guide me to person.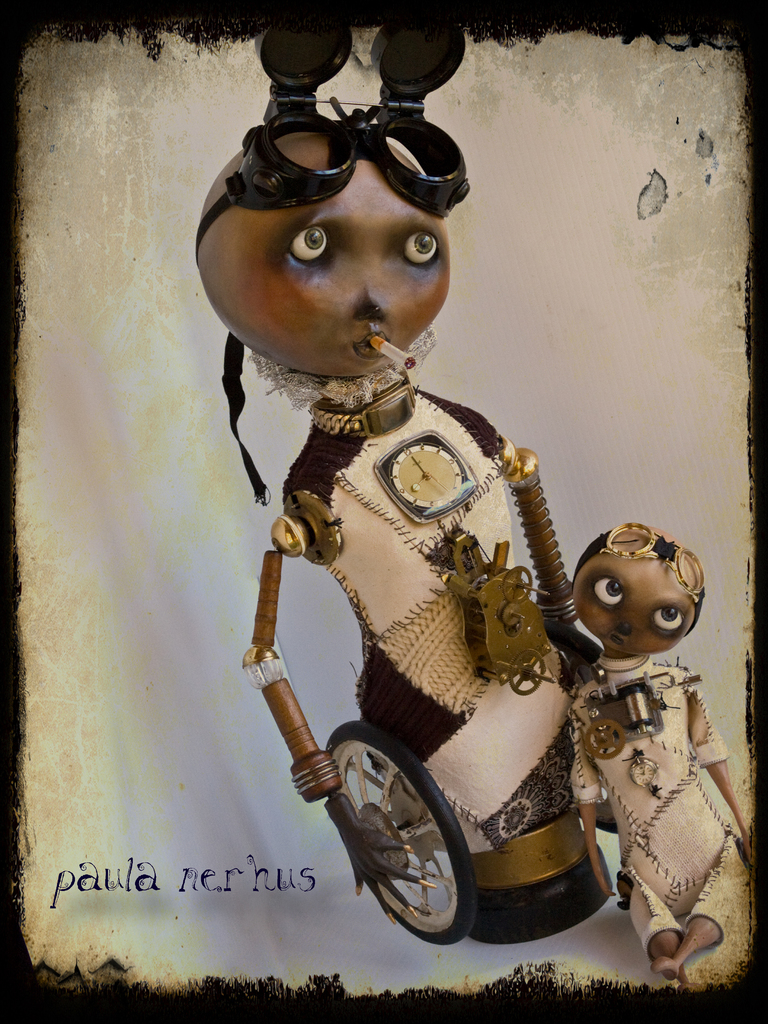
Guidance: {"left": 570, "top": 520, "right": 755, "bottom": 988}.
